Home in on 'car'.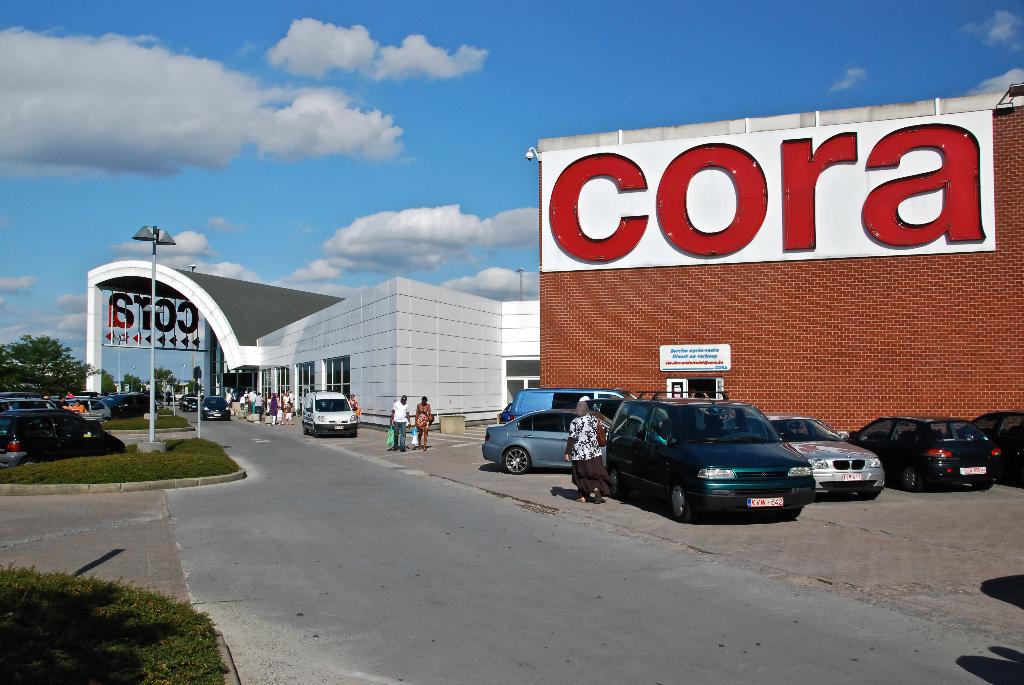
Homed in at [600, 386, 813, 523].
